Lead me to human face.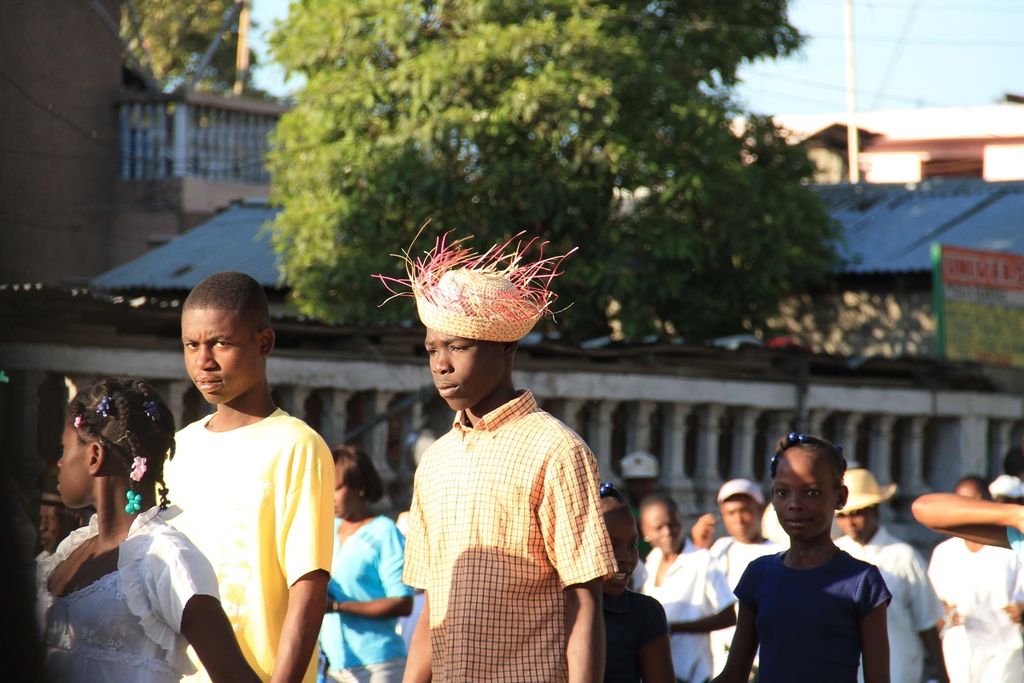
Lead to {"x1": 834, "y1": 516, "x2": 876, "y2": 545}.
